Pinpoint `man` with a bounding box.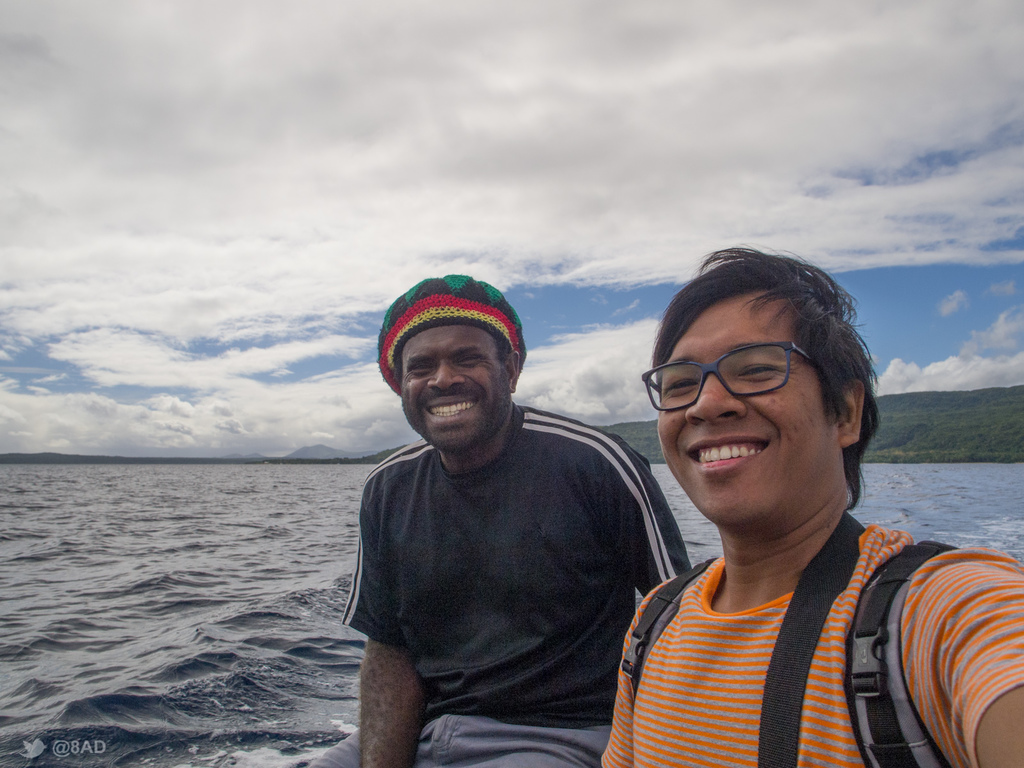
(left=596, top=241, right=1023, bottom=767).
